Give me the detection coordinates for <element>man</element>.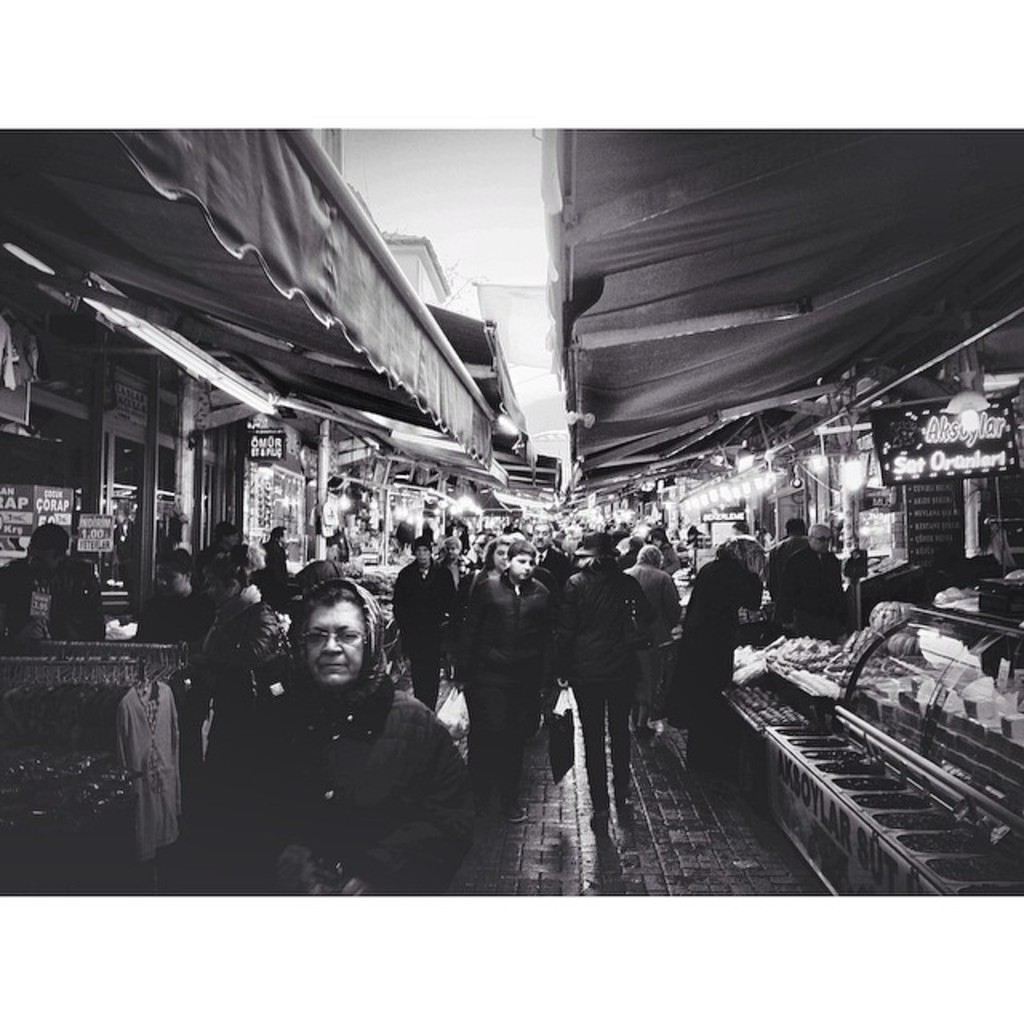
Rect(768, 517, 813, 563).
